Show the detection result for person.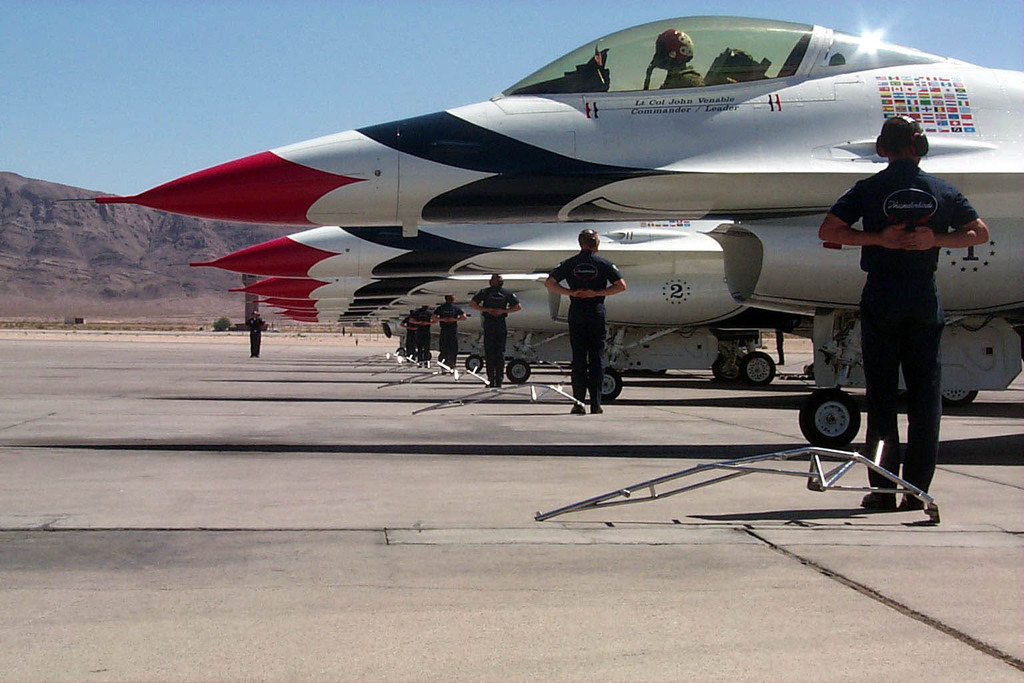
locate(467, 274, 518, 386).
